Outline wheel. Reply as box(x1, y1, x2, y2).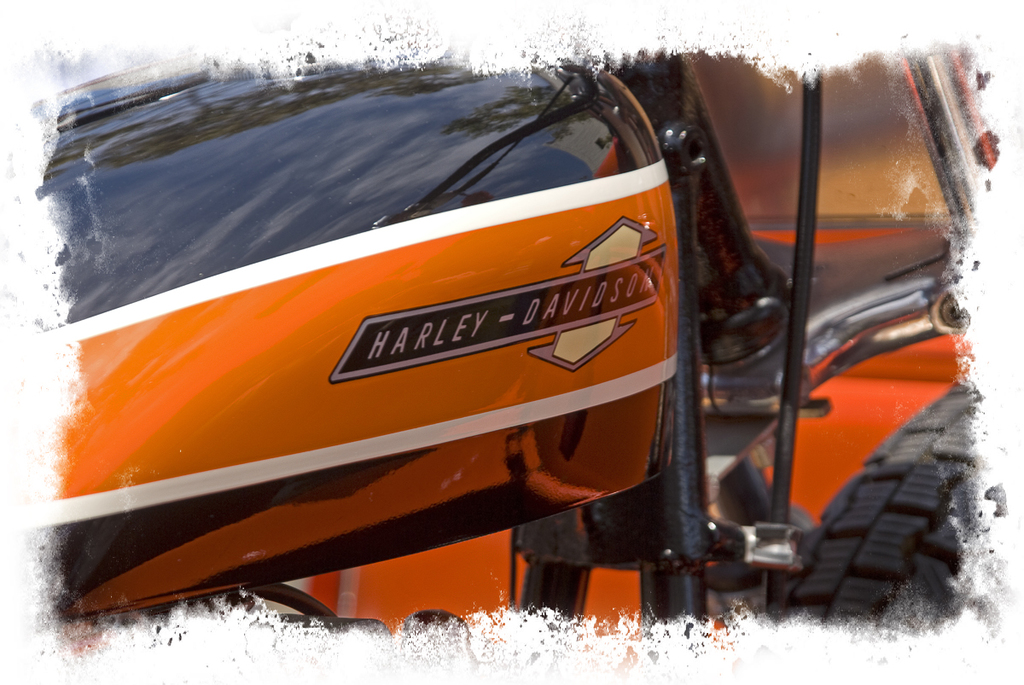
box(770, 381, 975, 632).
